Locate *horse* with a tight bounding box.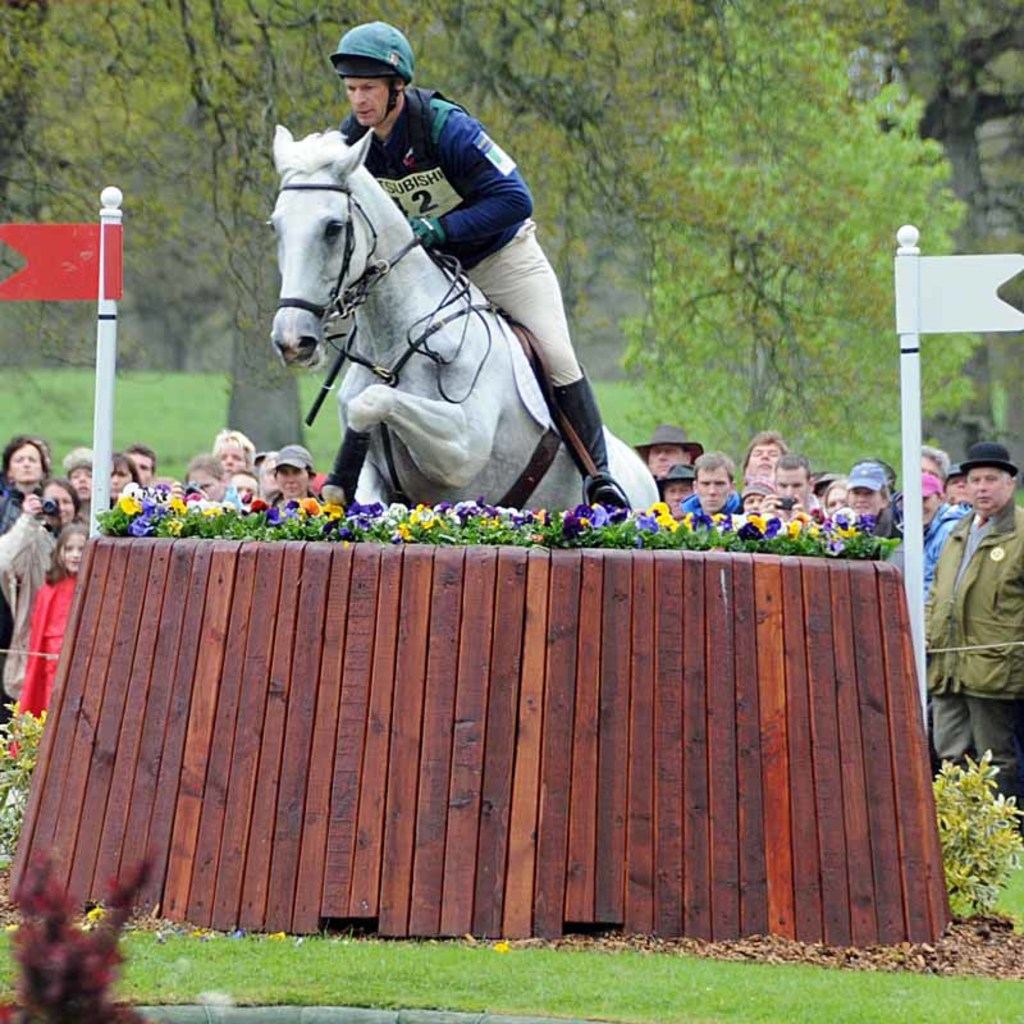
detection(270, 124, 667, 515).
